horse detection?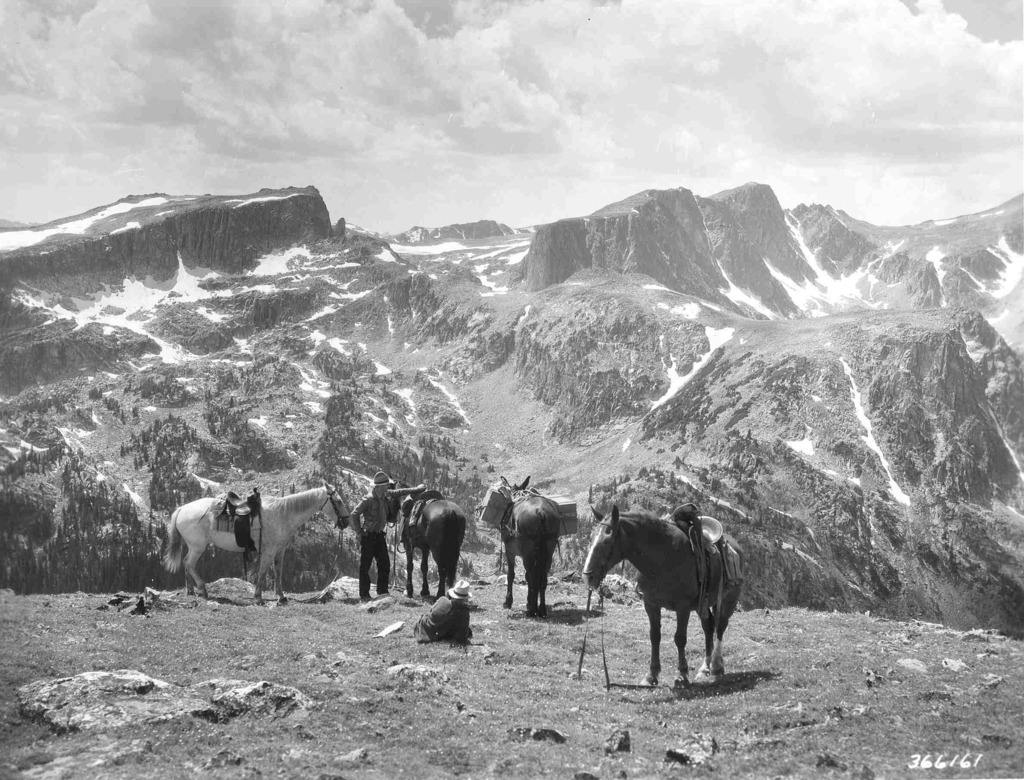
box=[584, 498, 748, 690]
